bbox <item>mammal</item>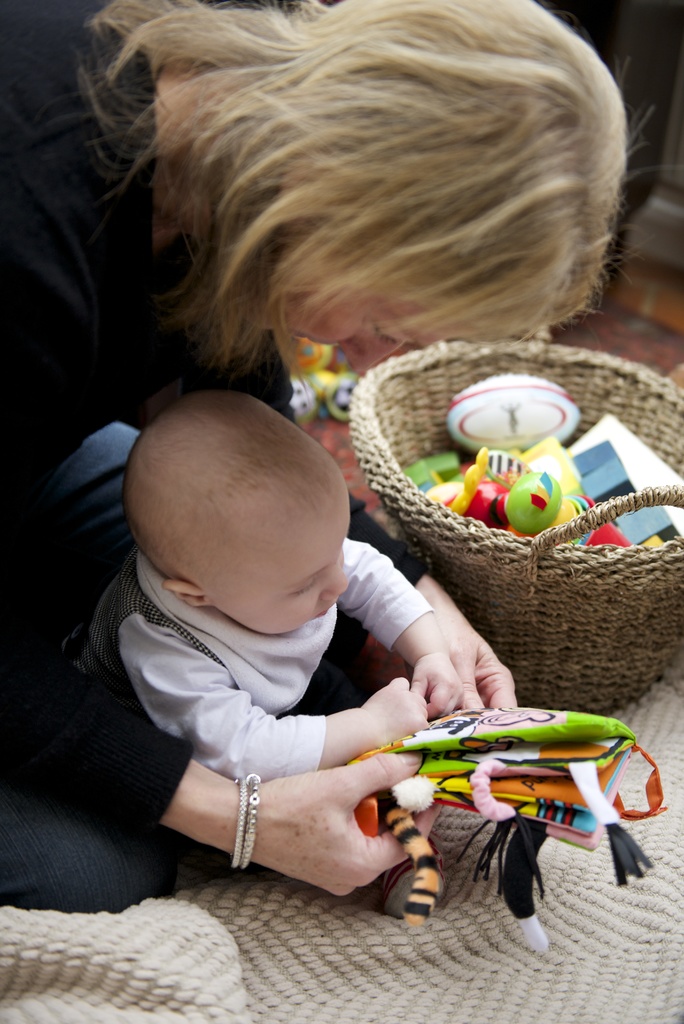
box(0, 0, 683, 917)
